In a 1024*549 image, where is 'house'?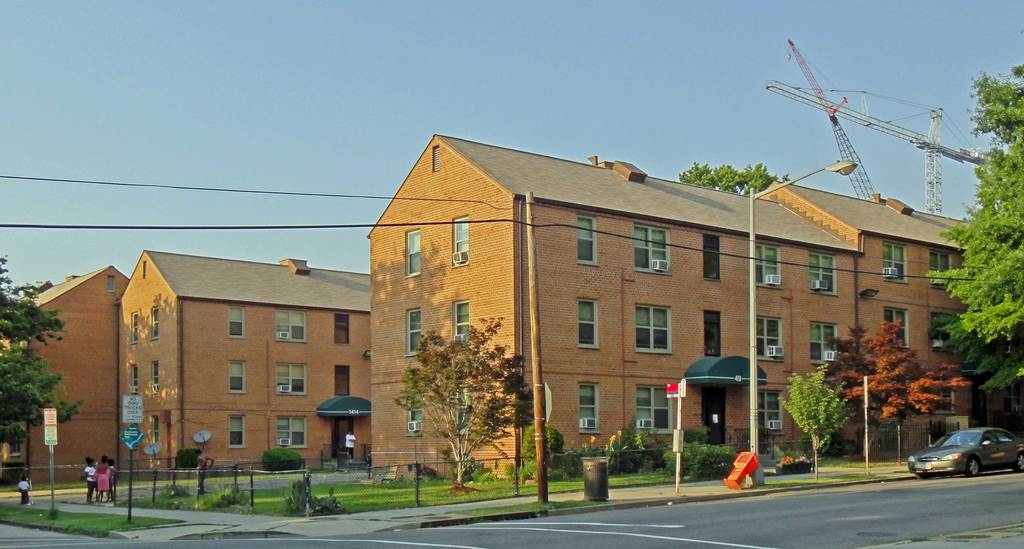
<bbox>365, 127, 865, 483</bbox>.
